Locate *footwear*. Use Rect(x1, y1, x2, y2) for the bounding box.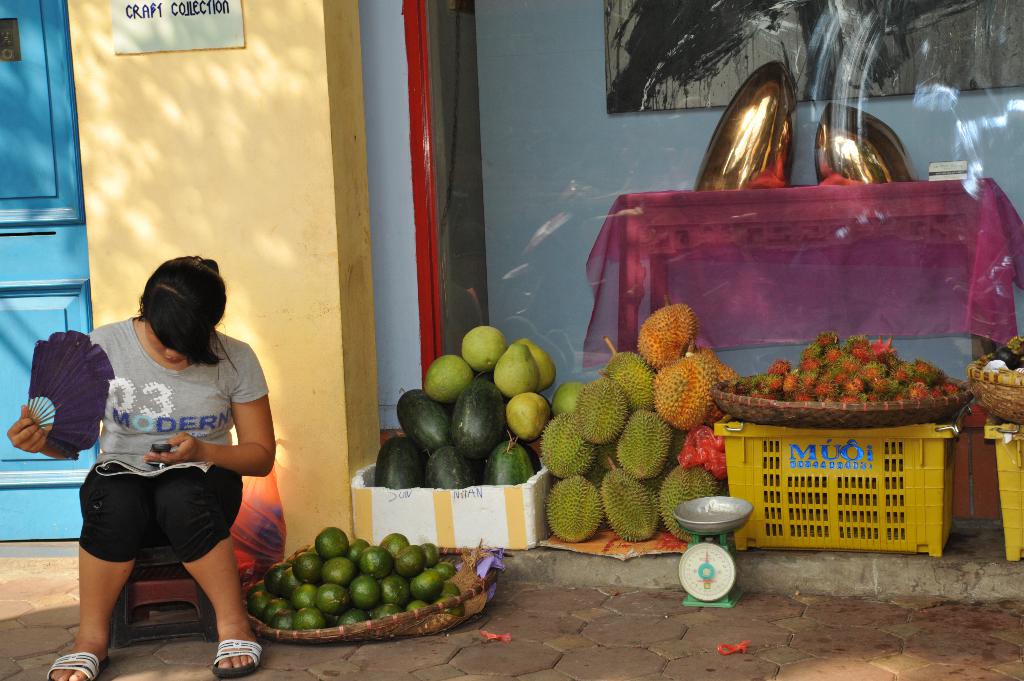
Rect(209, 638, 260, 675).
